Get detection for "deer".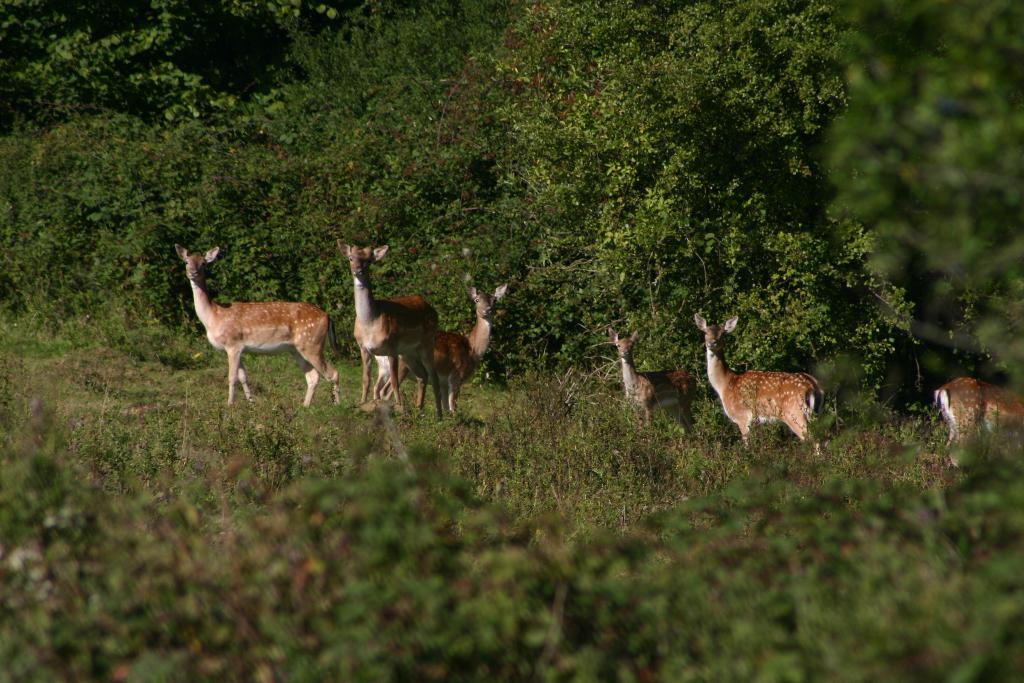
Detection: crop(339, 238, 442, 422).
